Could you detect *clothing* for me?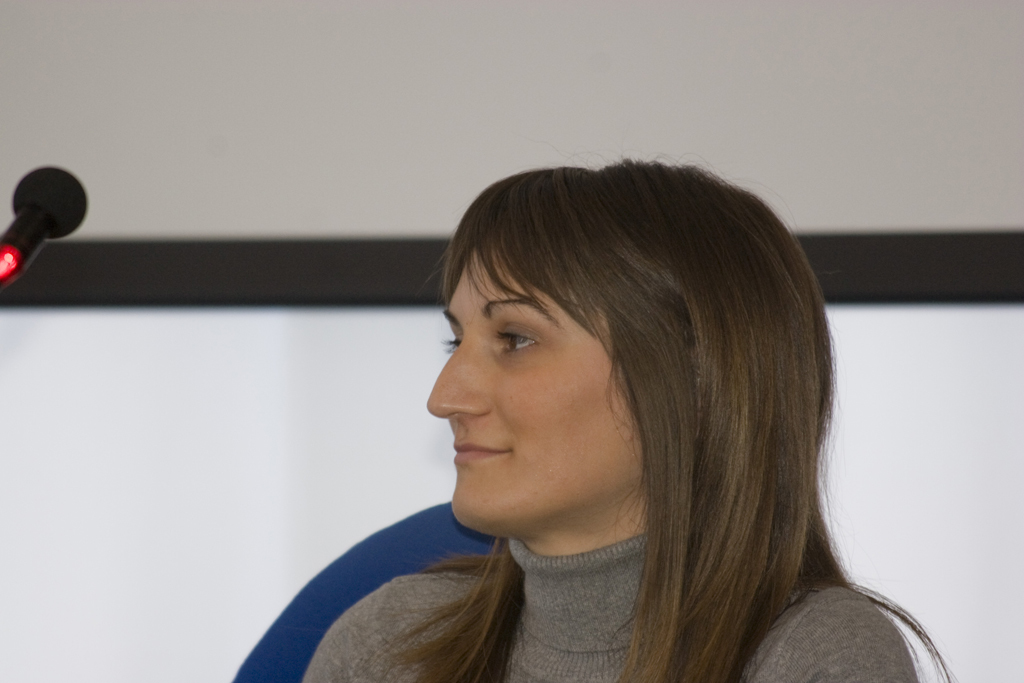
Detection result: <region>304, 533, 916, 682</region>.
